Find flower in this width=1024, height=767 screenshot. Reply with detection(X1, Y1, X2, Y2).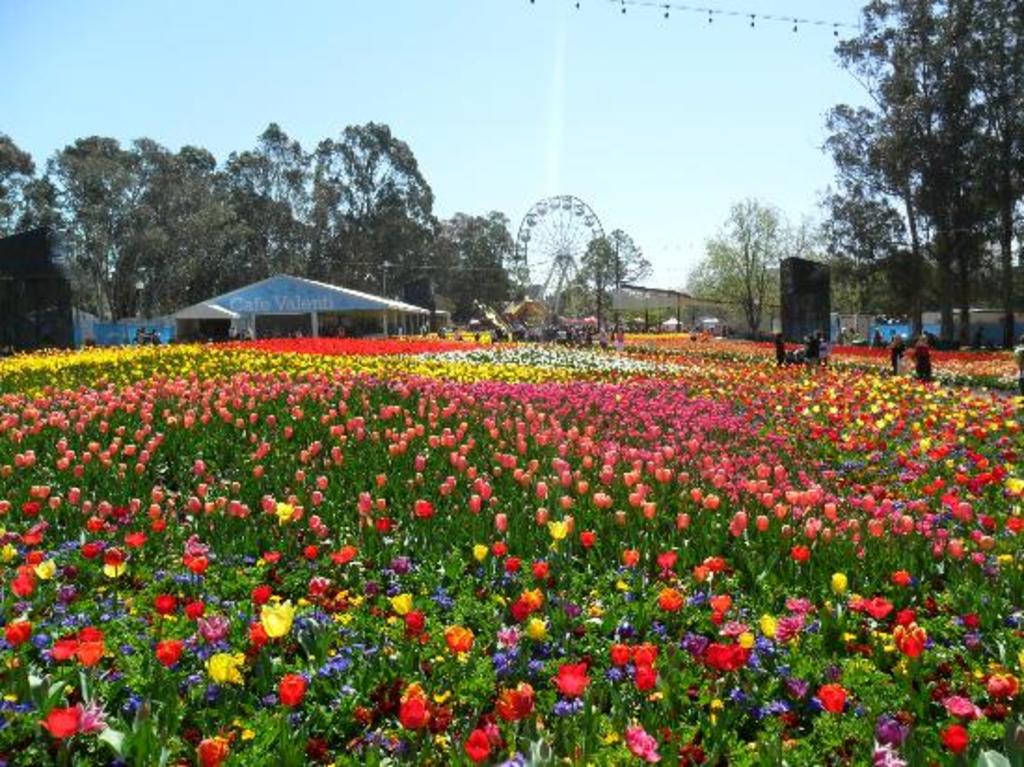
detection(80, 693, 112, 733).
